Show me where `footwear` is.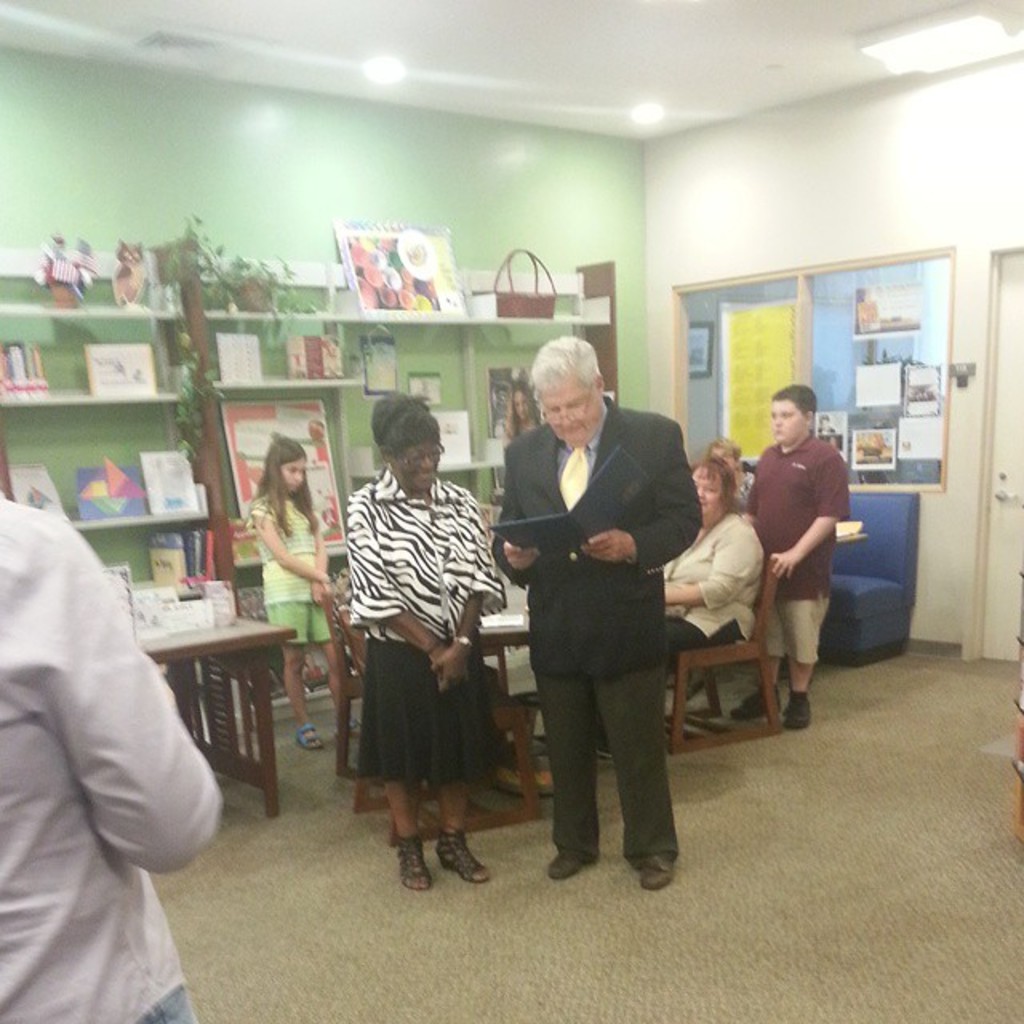
`footwear` is at bbox(638, 867, 675, 891).
